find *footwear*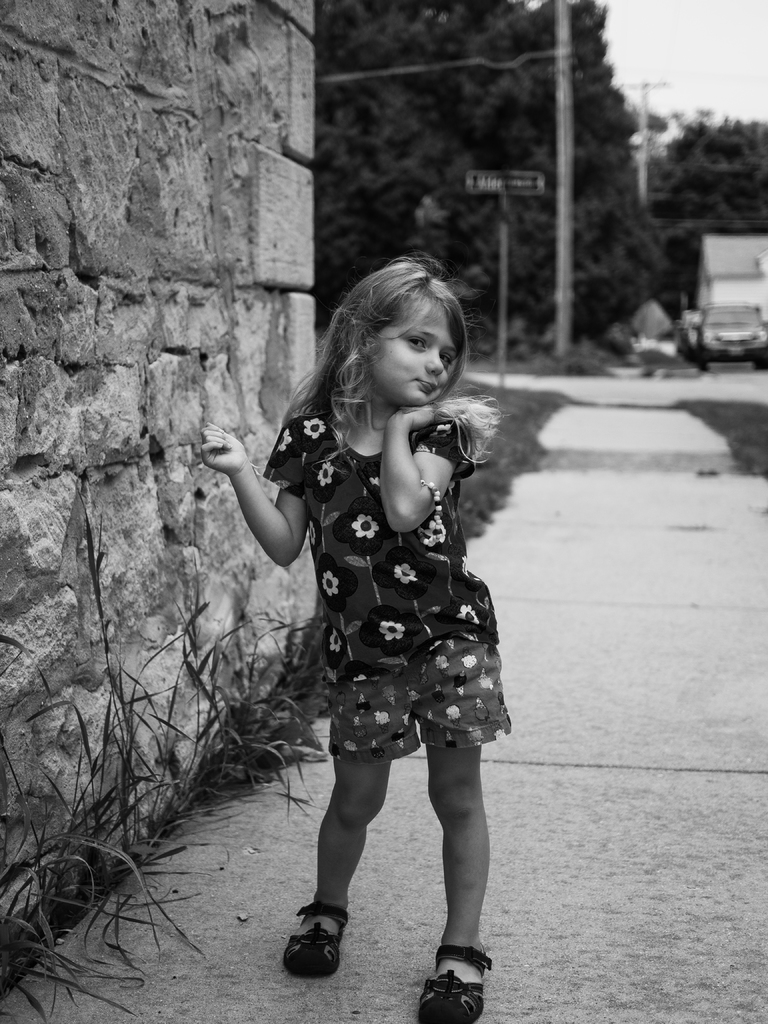
(x1=417, y1=943, x2=495, y2=1016)
